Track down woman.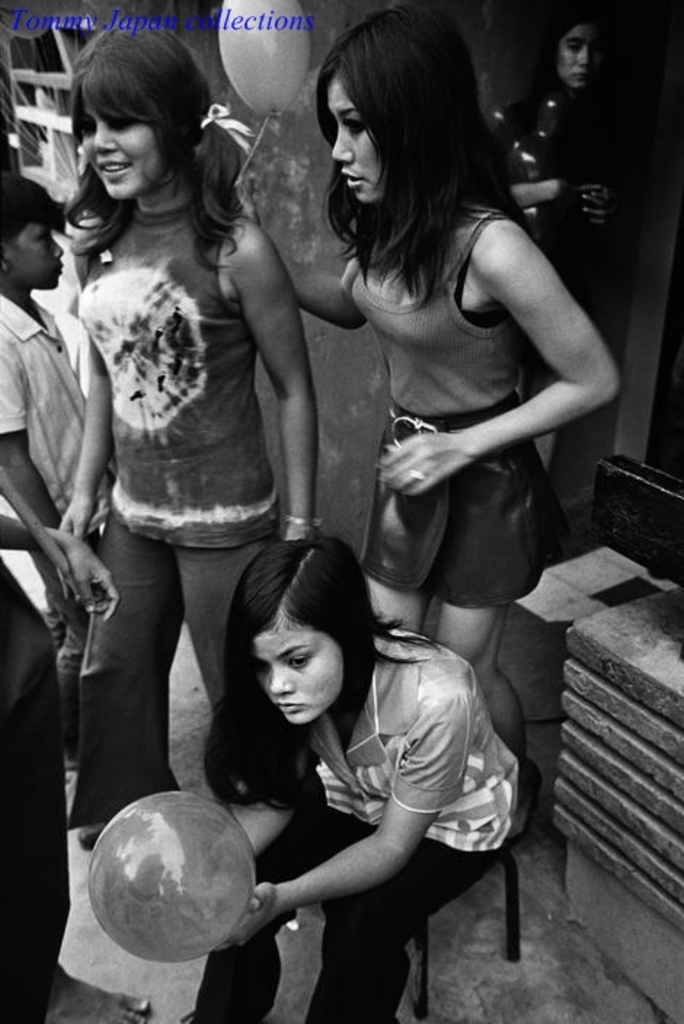
Tracked to 166/535/520/1023.
